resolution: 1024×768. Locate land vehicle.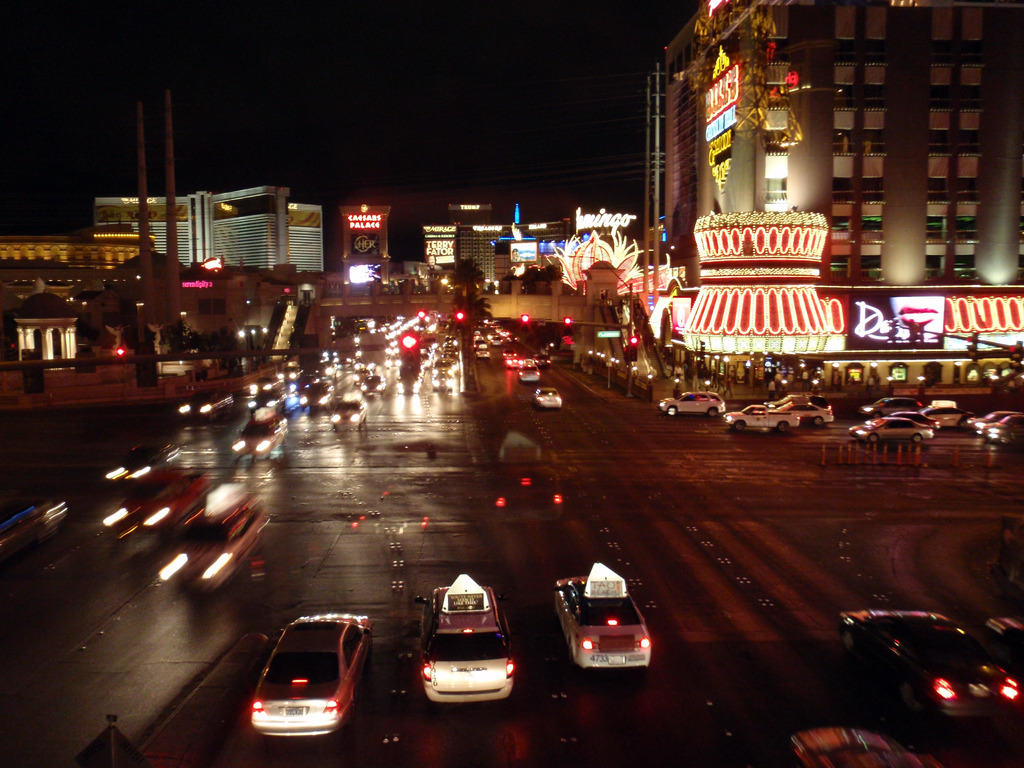
x1=248, y1=612, x2=376, y2=733.
